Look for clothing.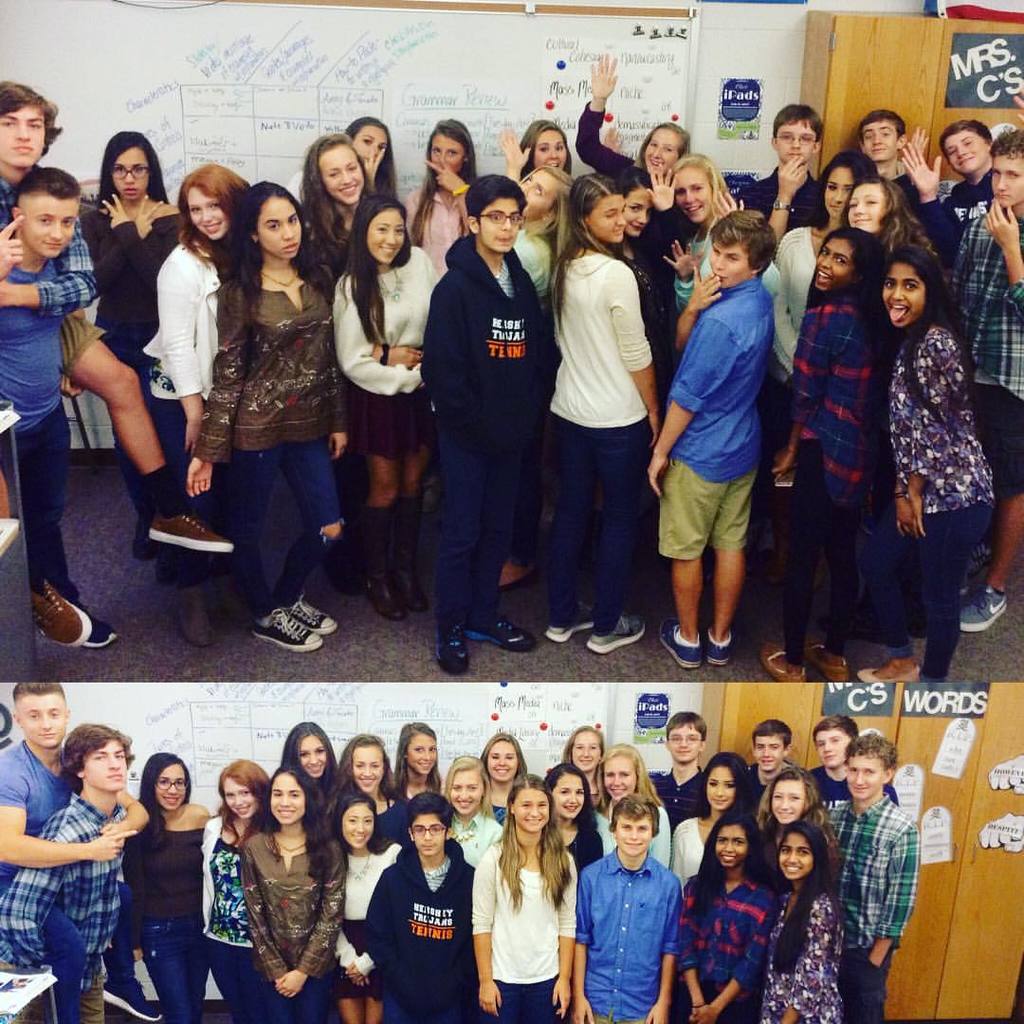
Found: [left=274, top=832, right=341, bottom=963].
